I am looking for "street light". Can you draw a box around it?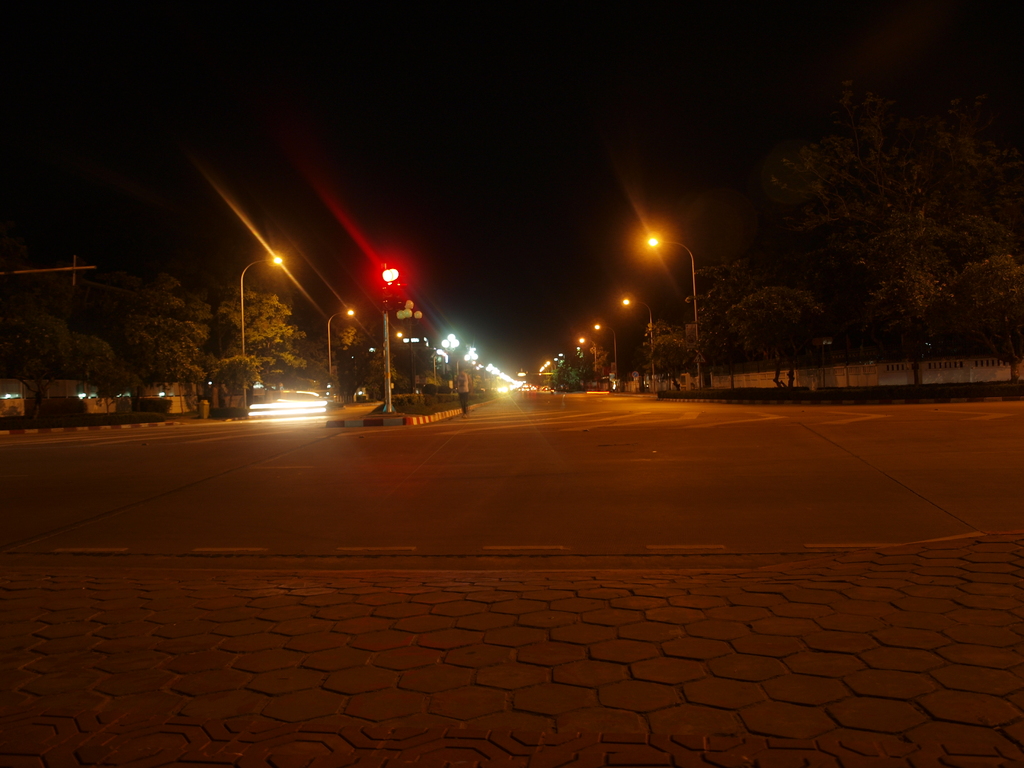
Sure, the bounding box is bbox(431, 348, 443, 385).
